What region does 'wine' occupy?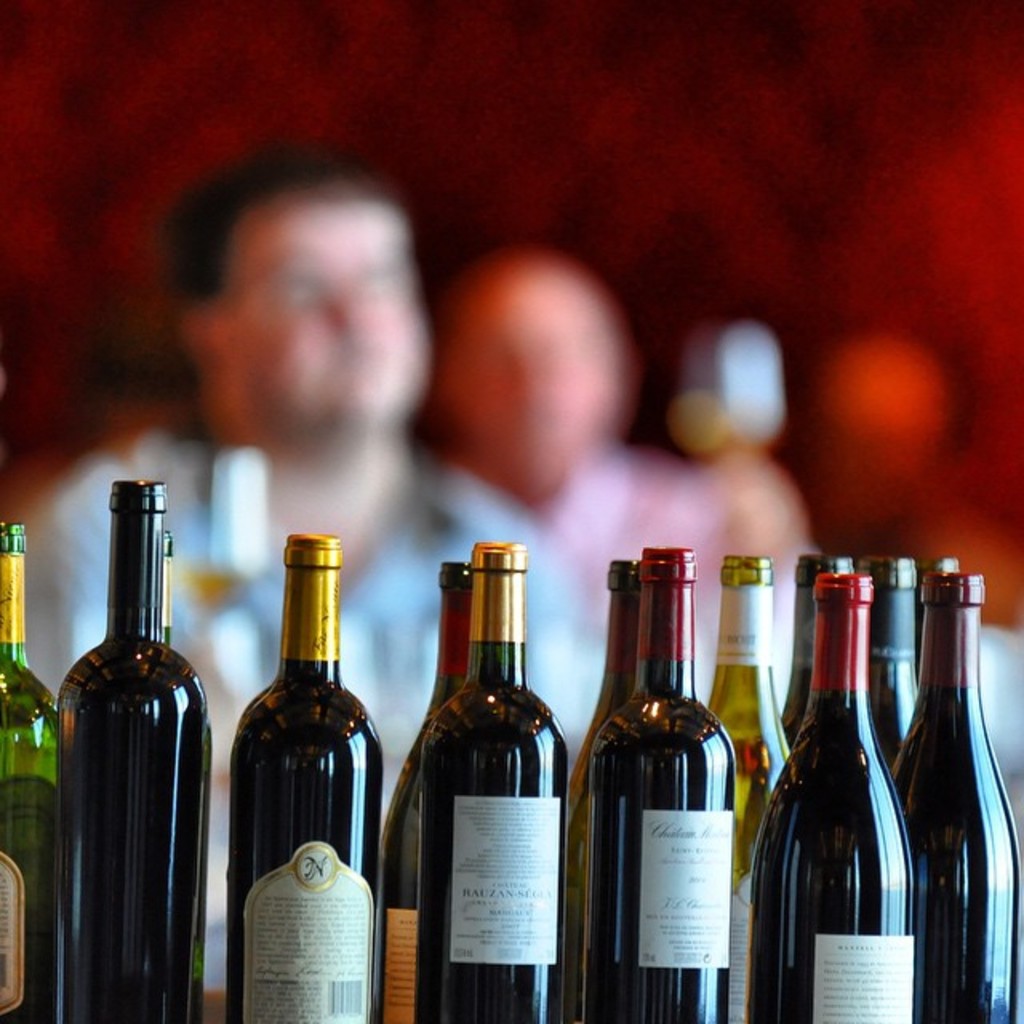
x1=754, y1=570, x2=920, y2=1022.
